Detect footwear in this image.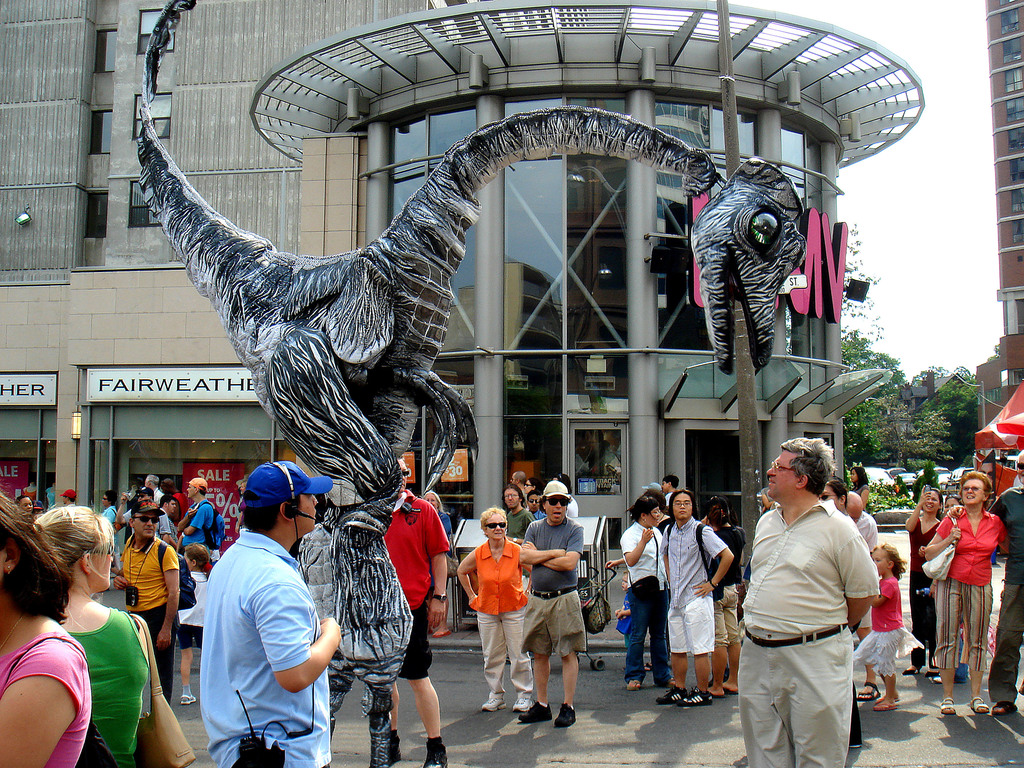
Detection: left=680, top=688, right=712, bottom=706.
